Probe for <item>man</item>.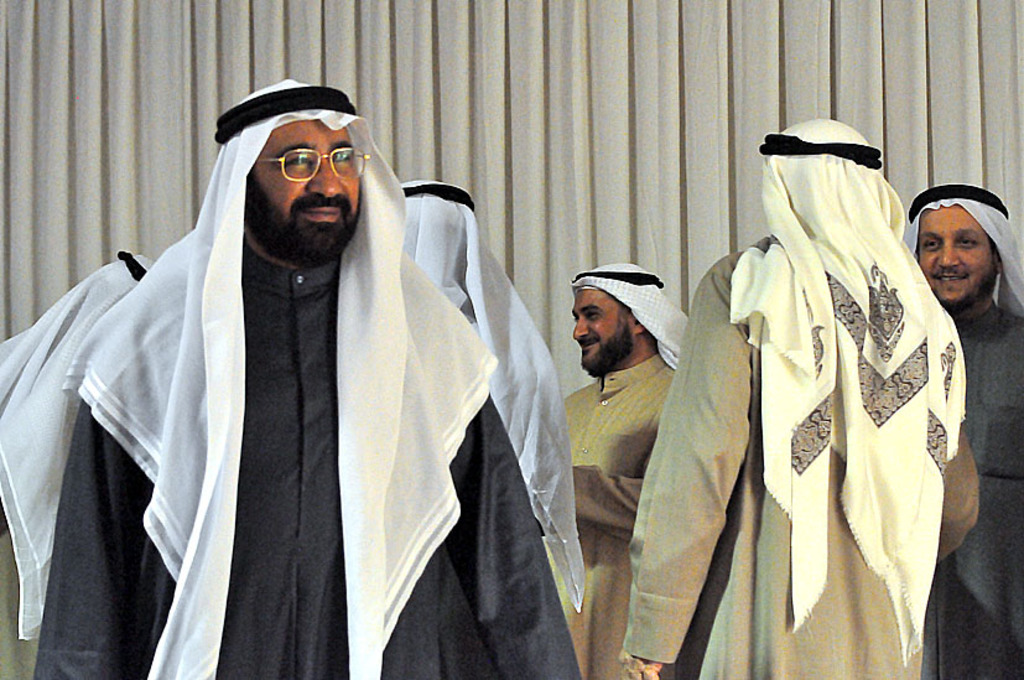
Probe result: bbox(679, 90, 974, 679).
